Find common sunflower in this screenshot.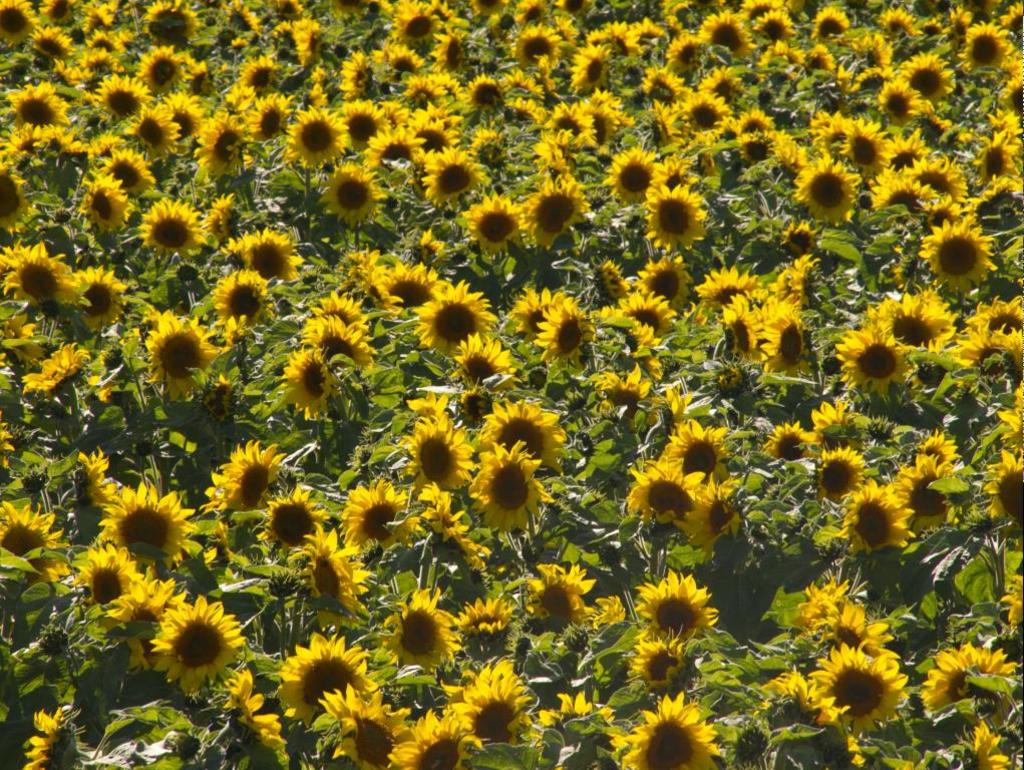
The bounding box for common sunflower is BBox(642, 187, 703, 257).
